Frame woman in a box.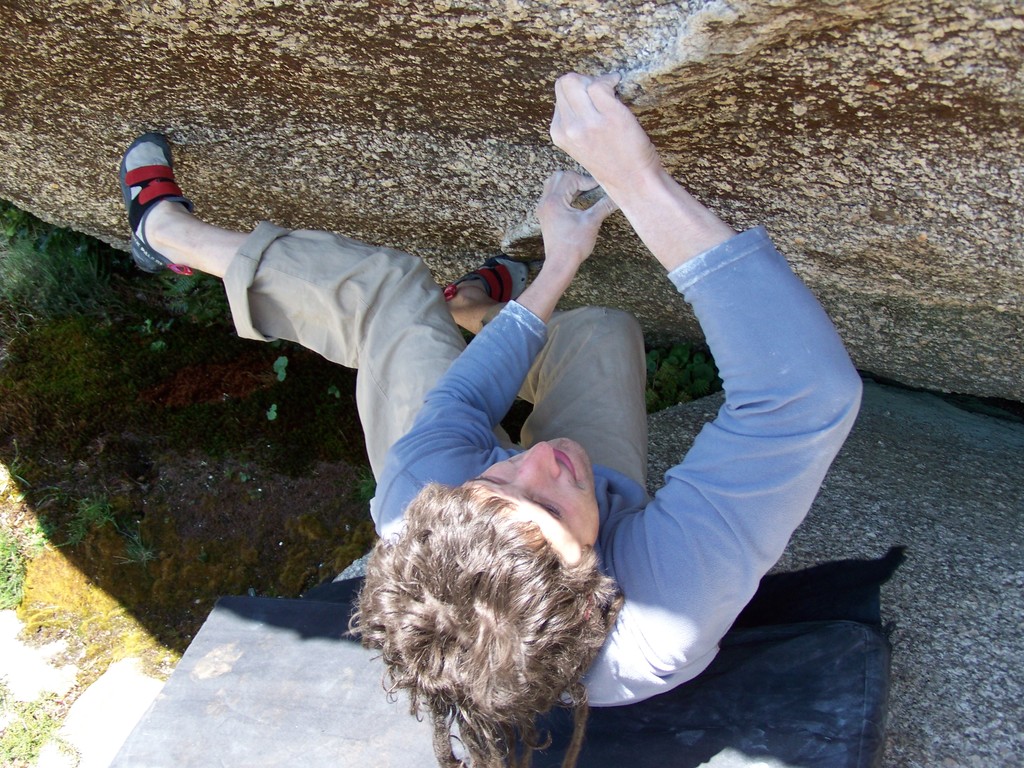
120:74:859:767.
